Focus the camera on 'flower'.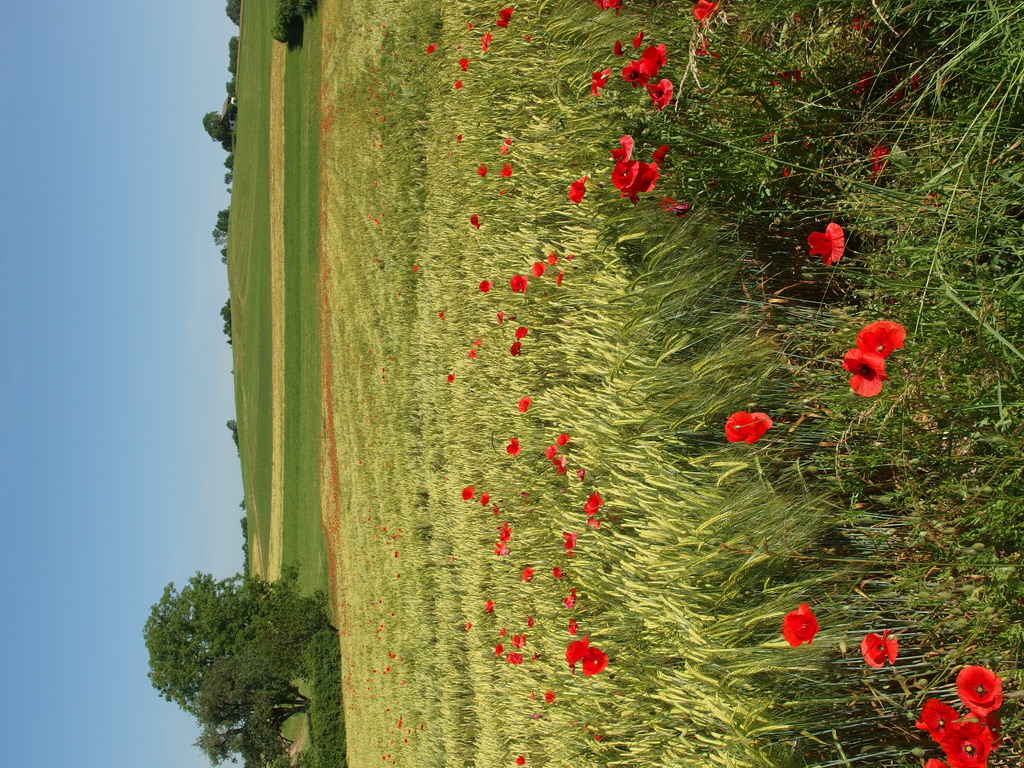
Focus region: [378,145,381,148].
